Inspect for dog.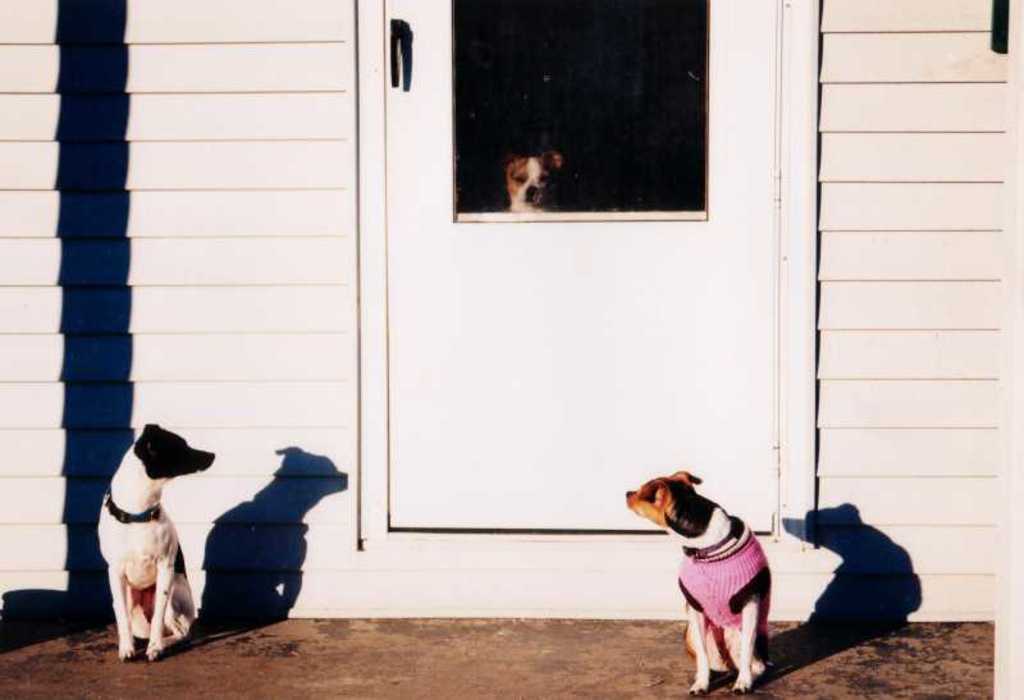
Inspection: detection(96, 420, 219, 663).
